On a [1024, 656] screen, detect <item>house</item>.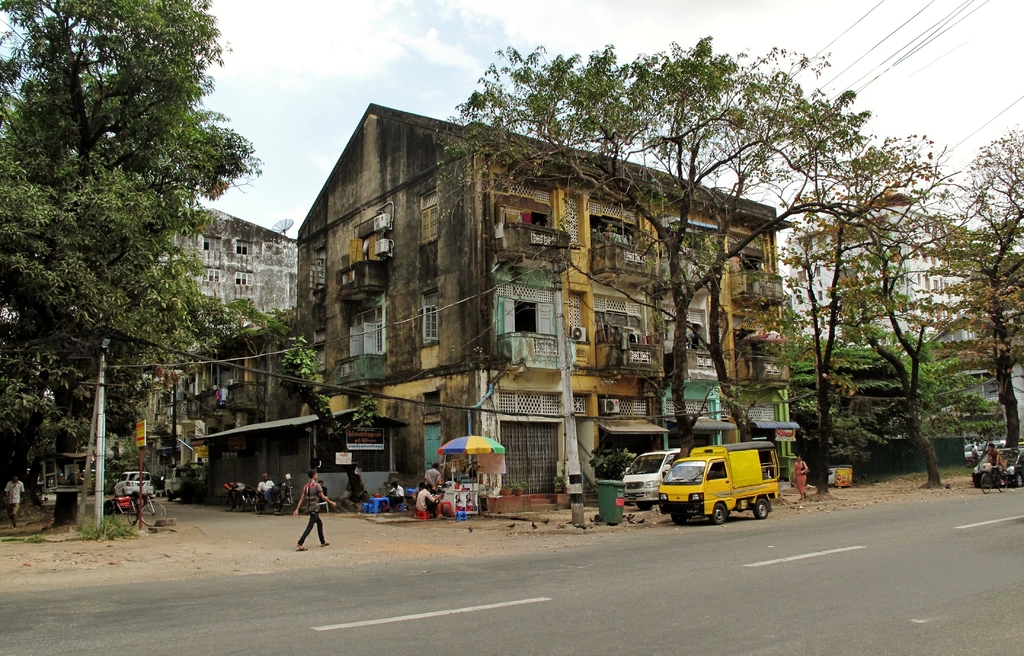
<bbox>787, 203, 1023, 447</bbox>.
